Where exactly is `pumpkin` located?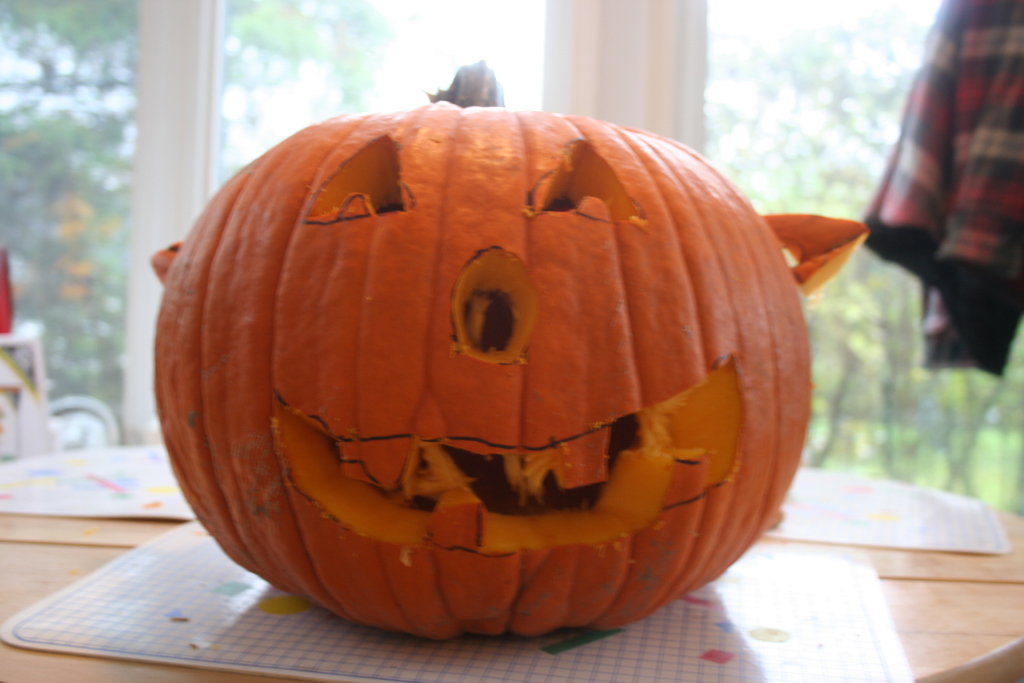
Its bounding box is left=166, top=80, right=829, bottom=654.
